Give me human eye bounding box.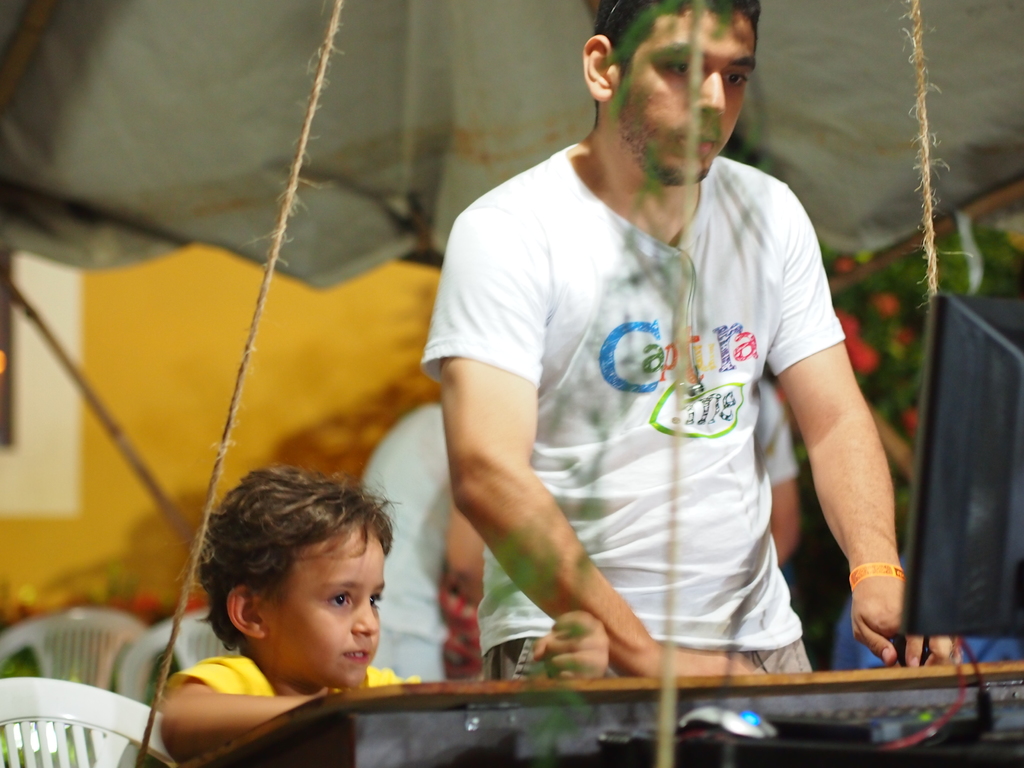
(723,66,748,89).
